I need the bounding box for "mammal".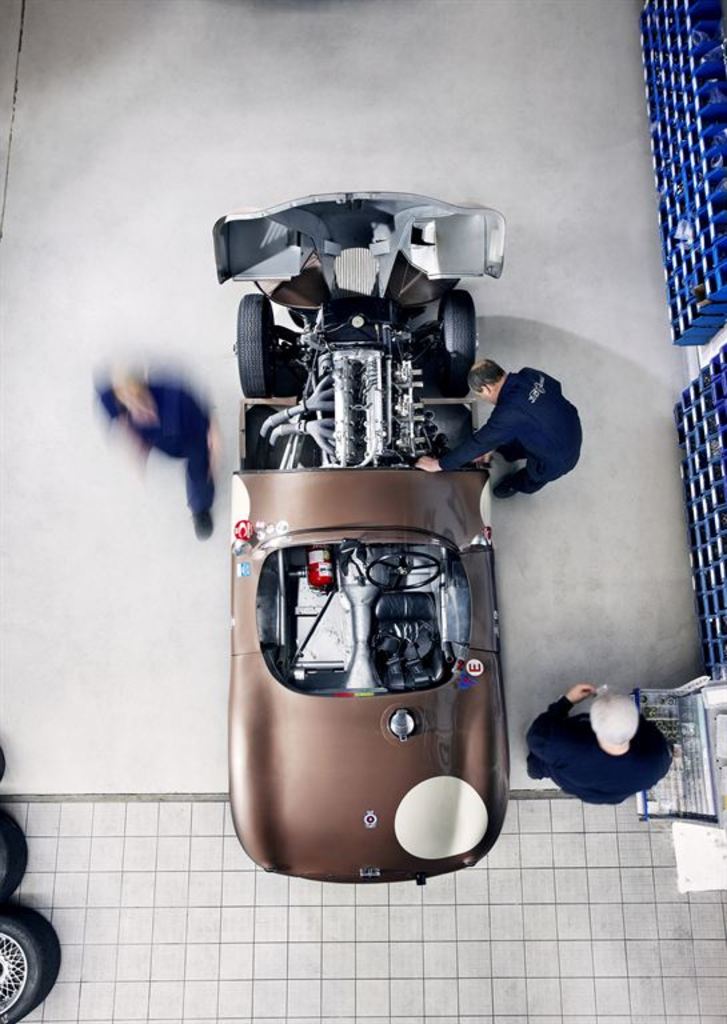
Here it is: {"left": 91, "top": 367, "right": 221, "bottom": 537}.
